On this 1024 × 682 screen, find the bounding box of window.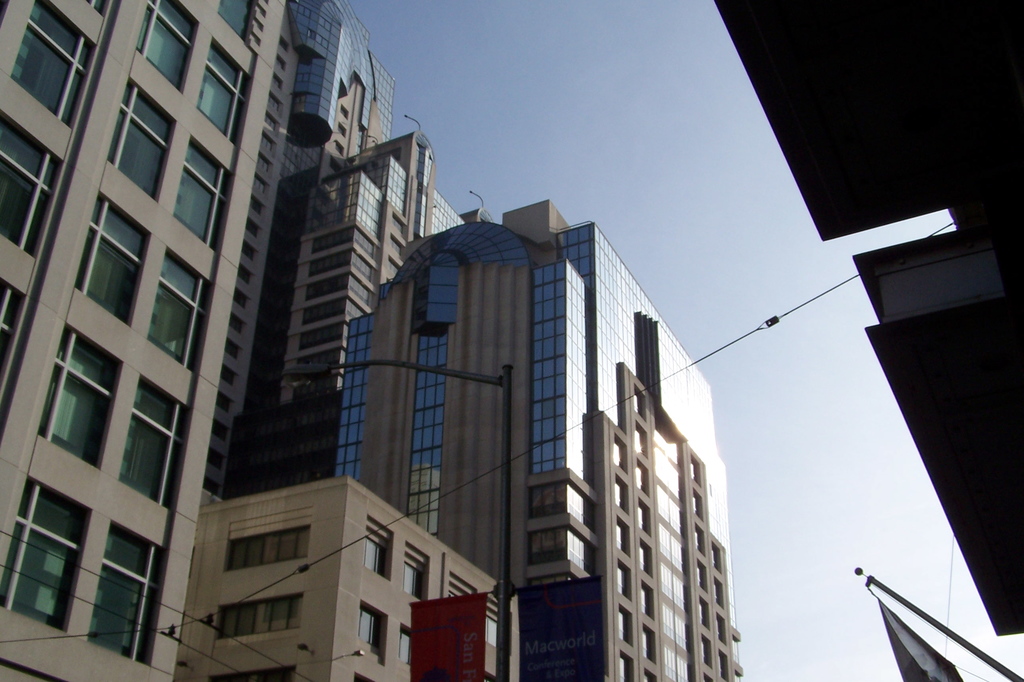
Bounding box: [left=220, top=523, right=309, bottom=571].
